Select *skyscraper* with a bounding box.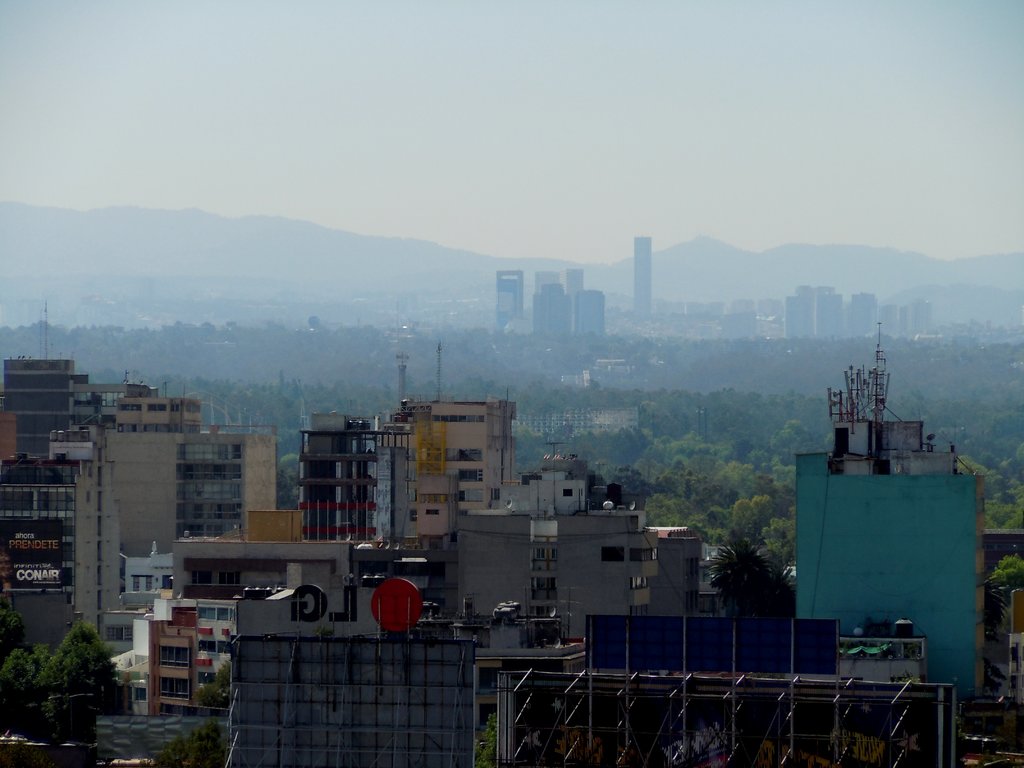
BBox(522, 462, 589, 522).
